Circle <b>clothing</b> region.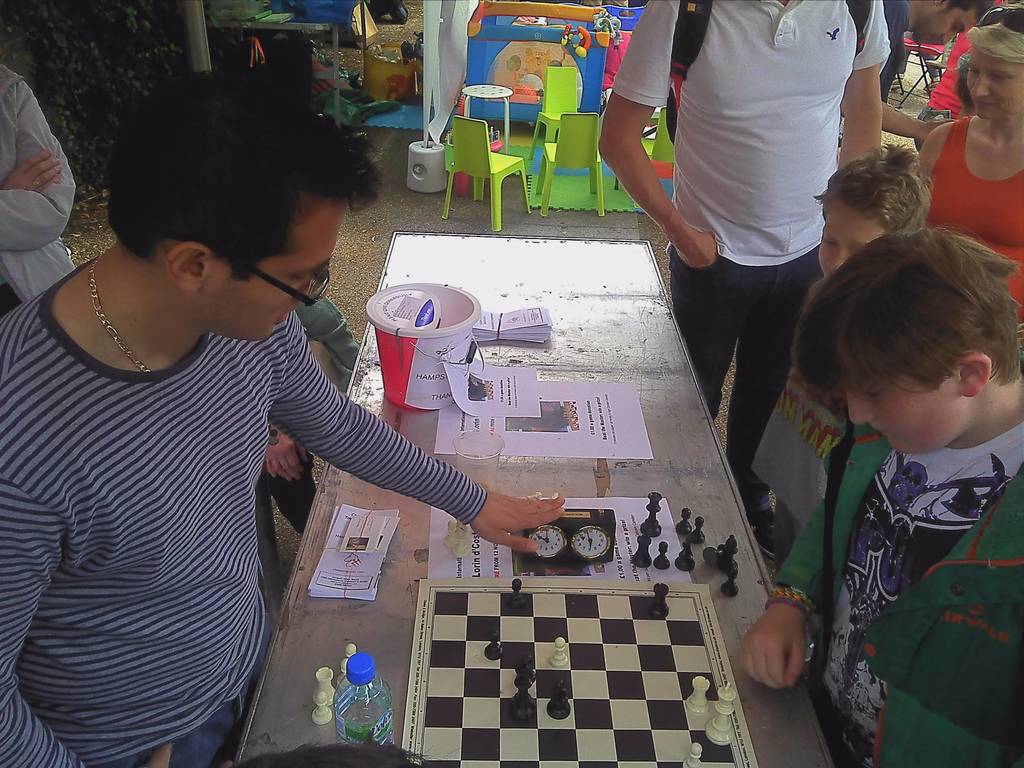
Region: x1=0, y1=64, x2=76, y2=314.
